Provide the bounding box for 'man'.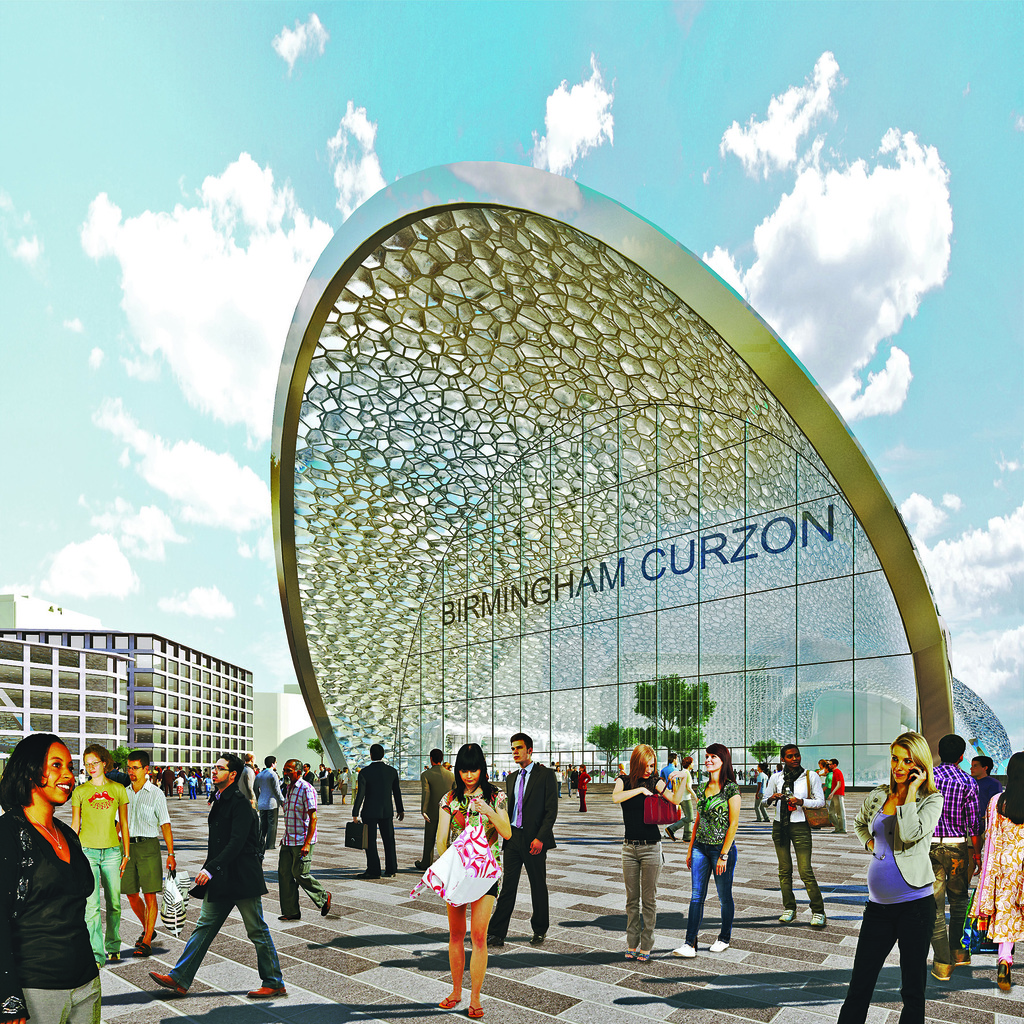
crop(481, 735, 562, 950).
